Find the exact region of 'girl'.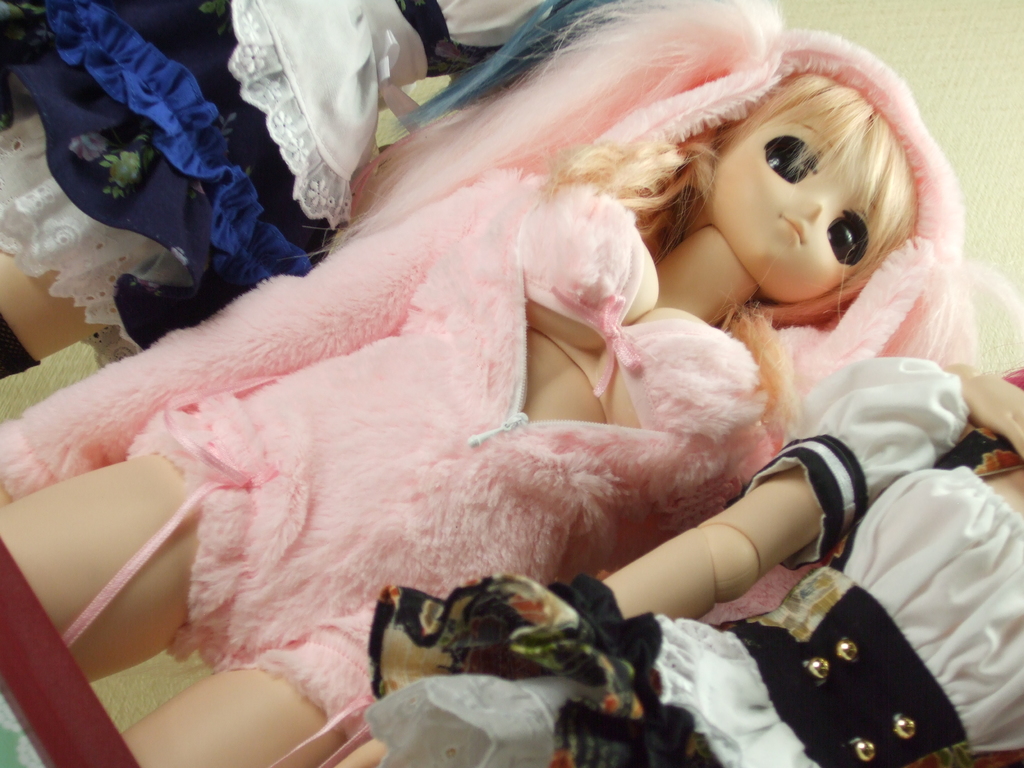
Exact region: {"left": 0, "top": 0, "right": 1023, "bottom": 767}.
